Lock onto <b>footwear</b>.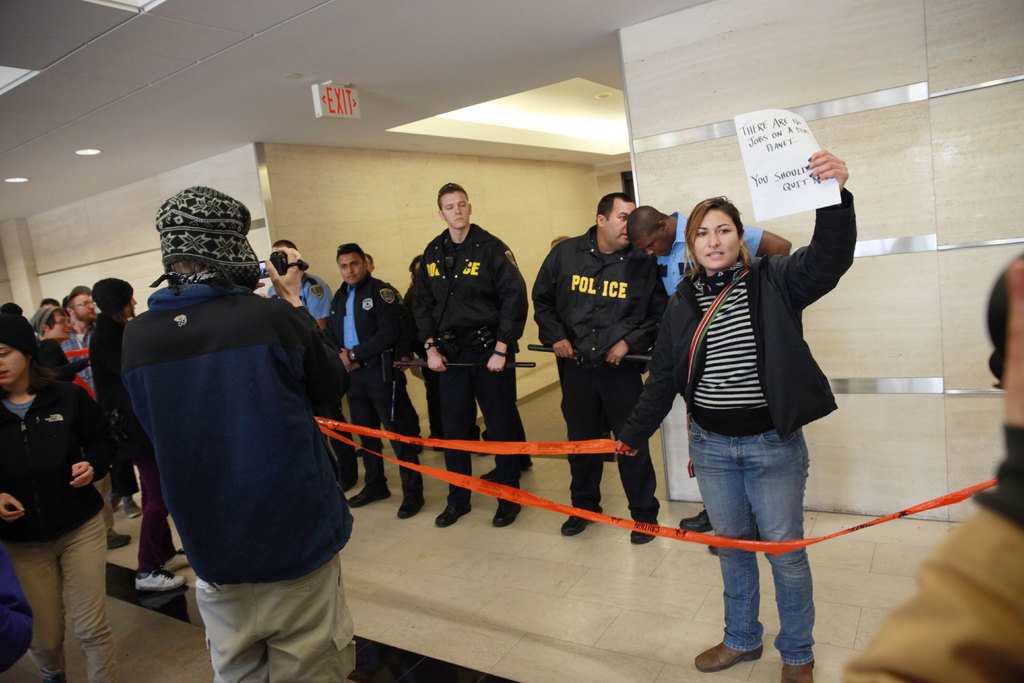
Locked: <bbox>349, 478, 390, 512</bbox>.
